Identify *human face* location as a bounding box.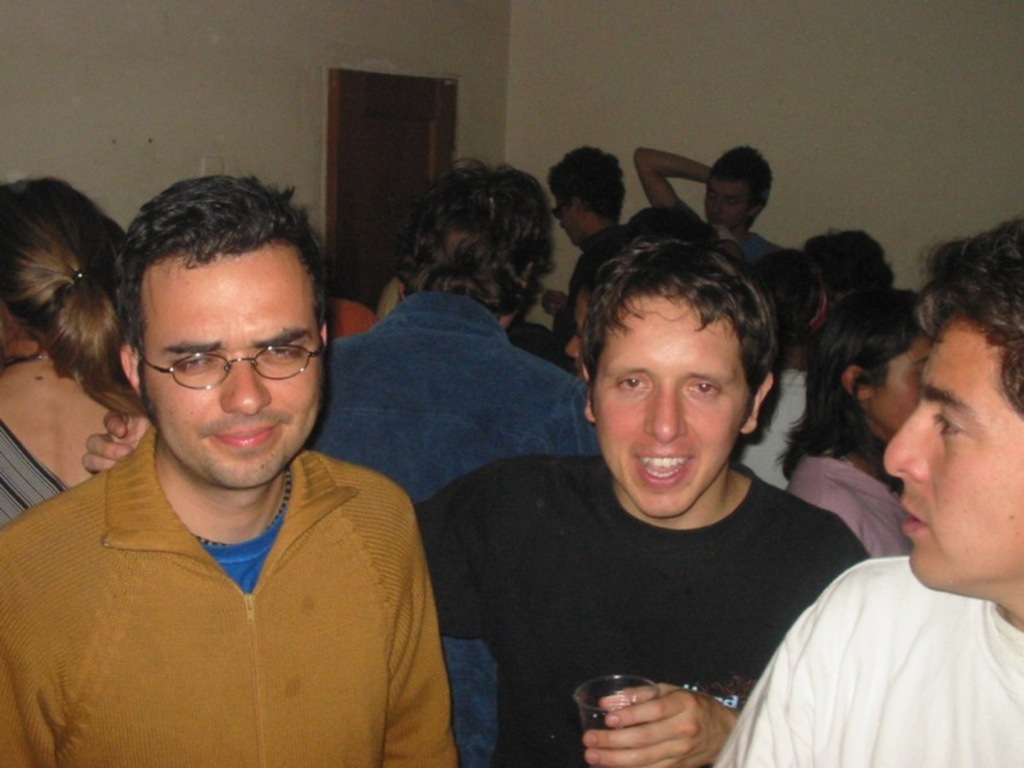
856, 329, 942, 434.
